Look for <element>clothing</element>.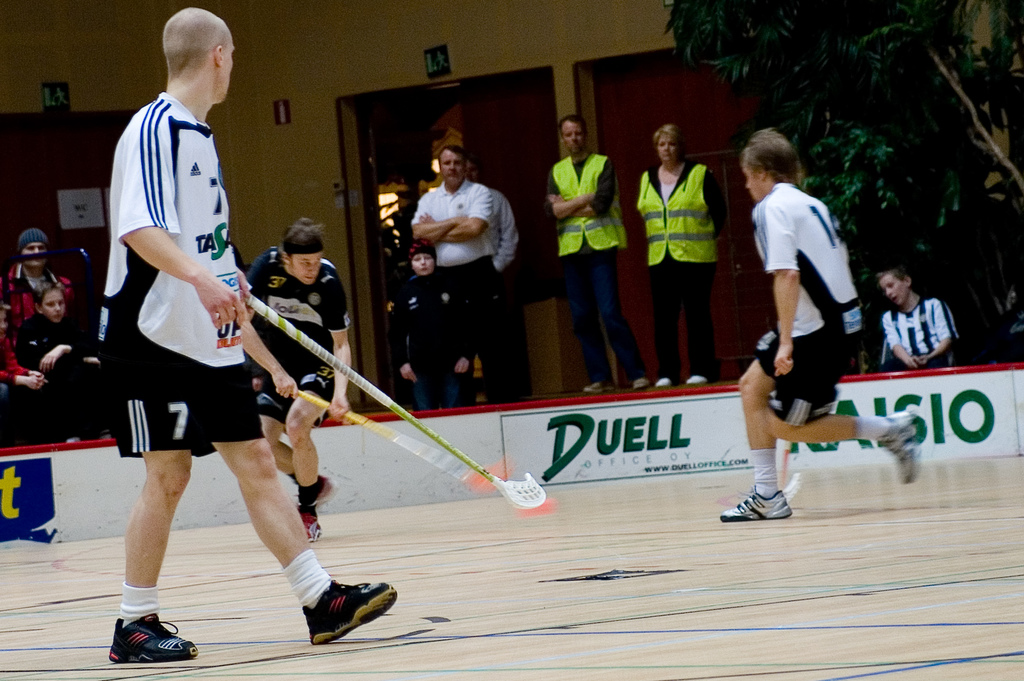
Found: [459,190,518,405].
